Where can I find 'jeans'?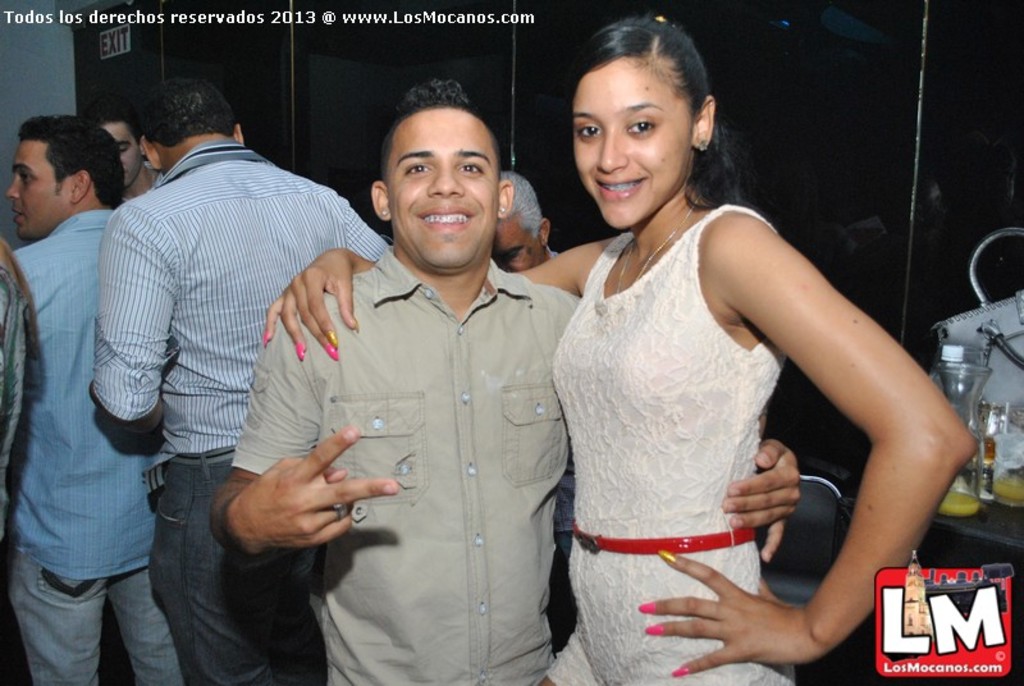
You can find it at left=234, top=256, right=584, bottom=685.
